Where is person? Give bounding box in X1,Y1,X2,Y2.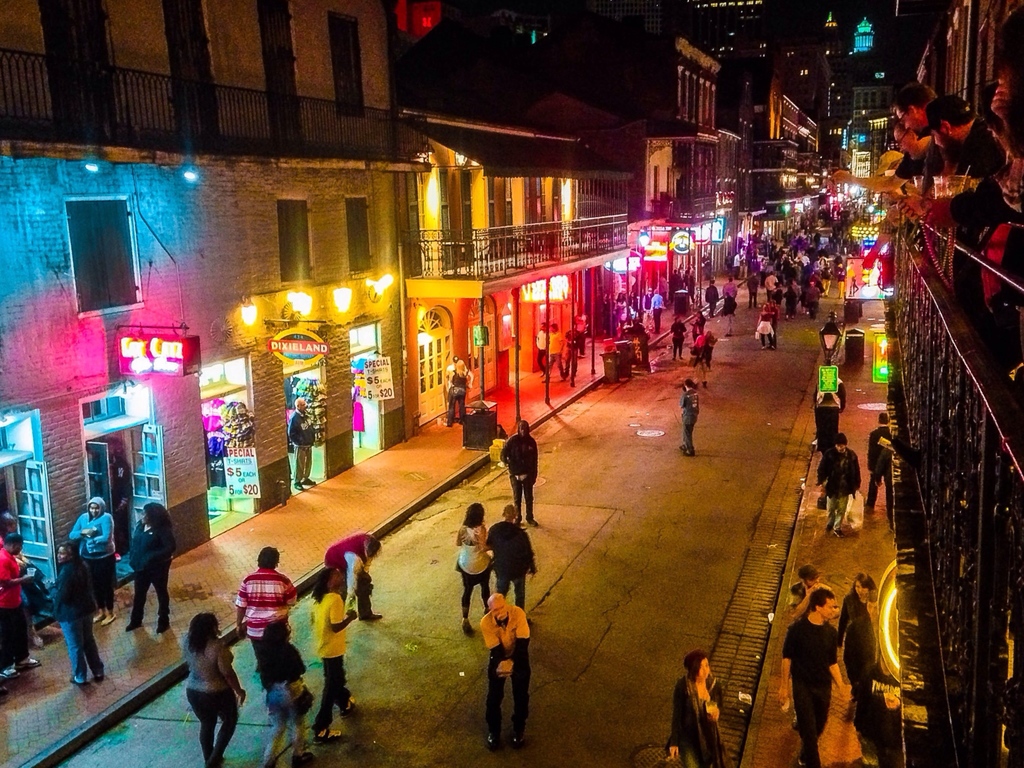
675,365,701,457.
